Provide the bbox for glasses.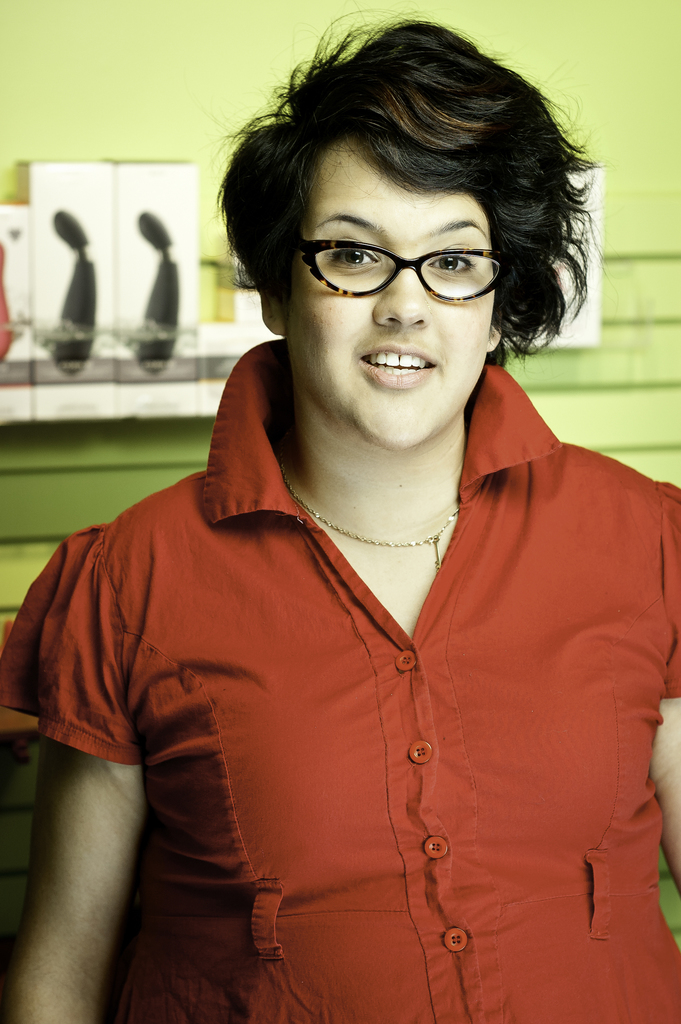
bbox(295, 234, 509, 306).
